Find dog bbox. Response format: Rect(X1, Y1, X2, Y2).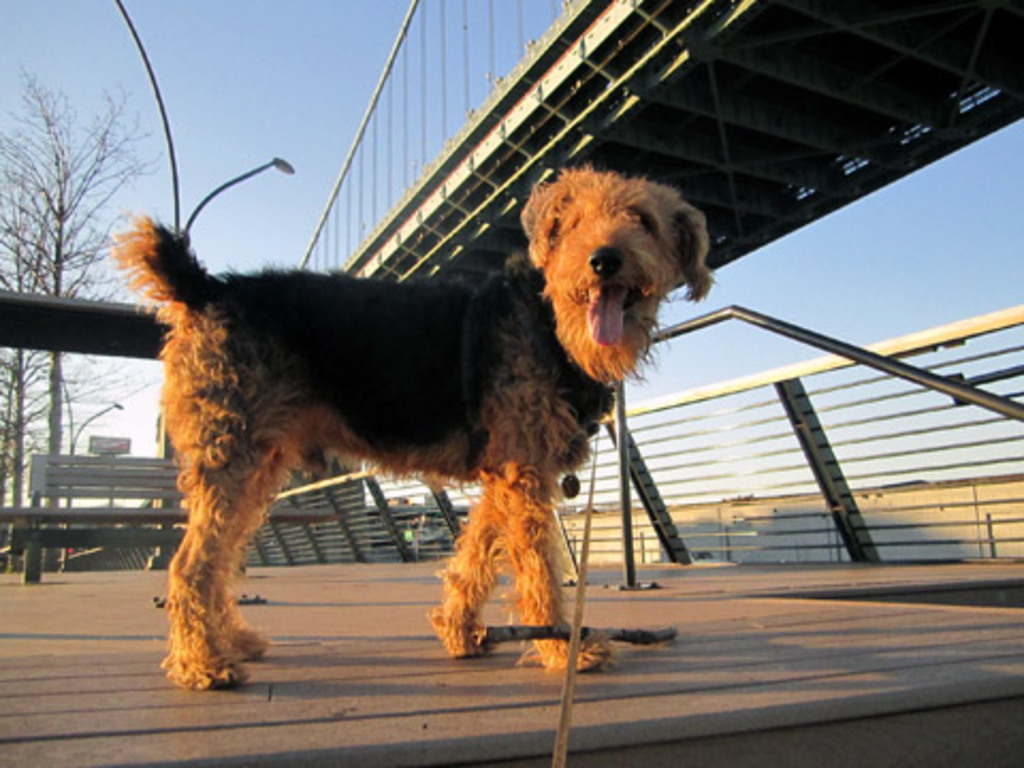
Rect(111, 162, 715, 689).
